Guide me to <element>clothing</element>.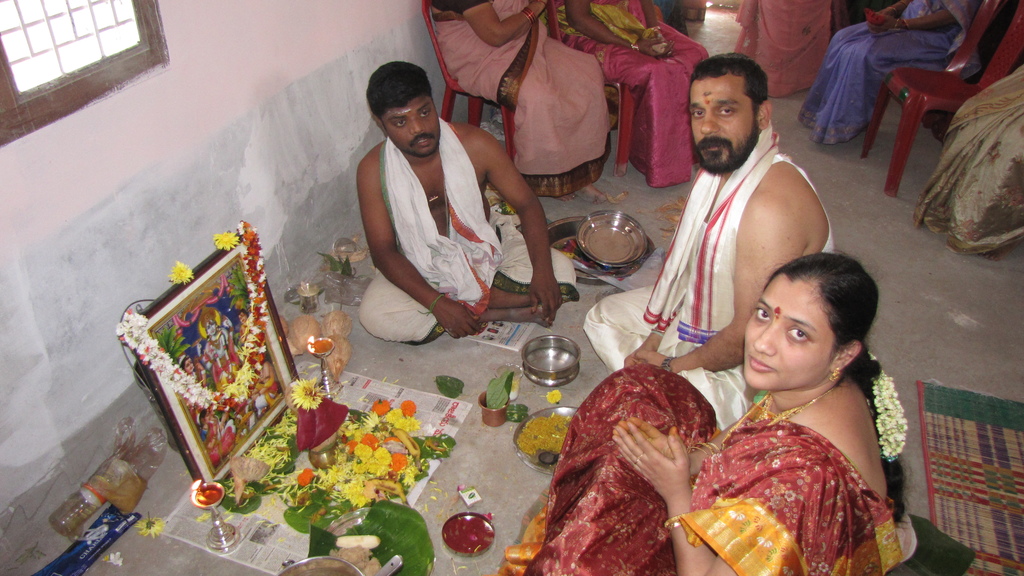
Guidance: bbox=(915, 62, 1023, 258).
